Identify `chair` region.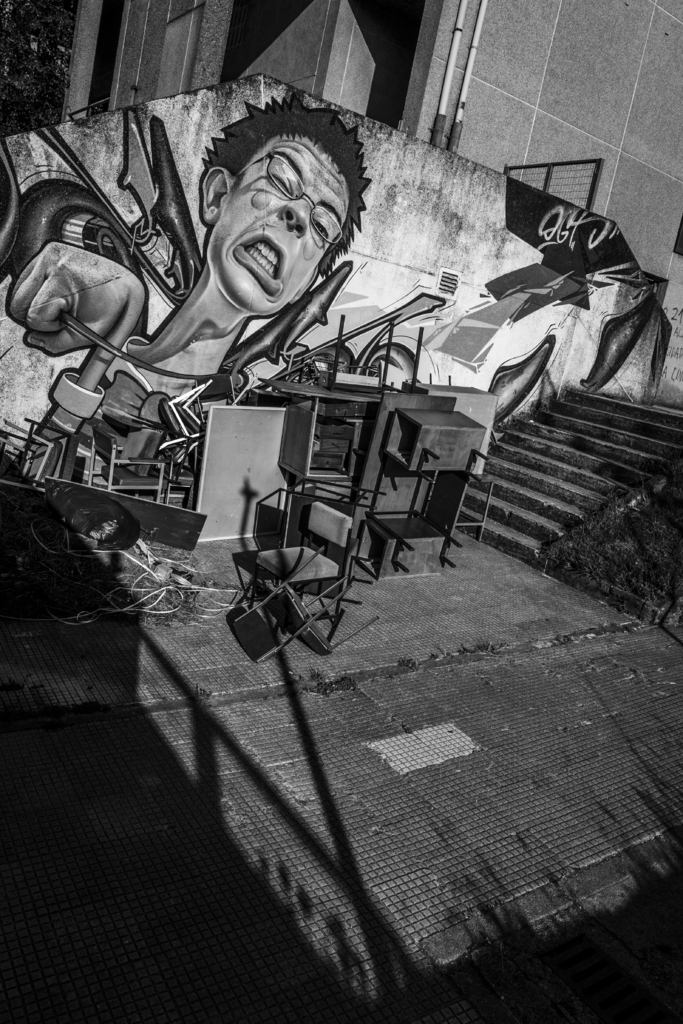
Region: crop(0, 417, 85, 501).
